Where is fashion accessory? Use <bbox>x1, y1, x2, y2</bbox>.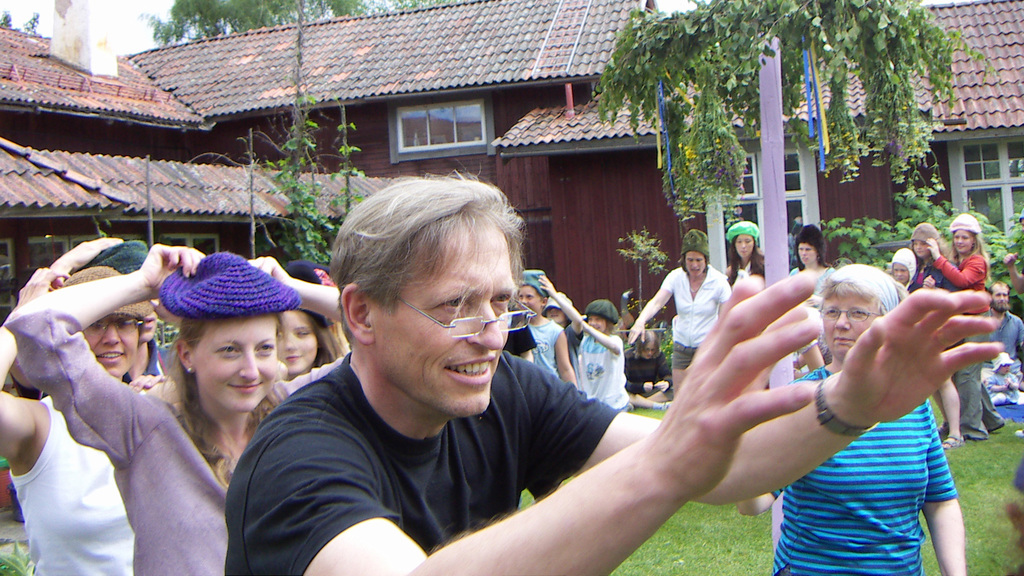
<bbox>681, 228, 709, 257</bbox>.
